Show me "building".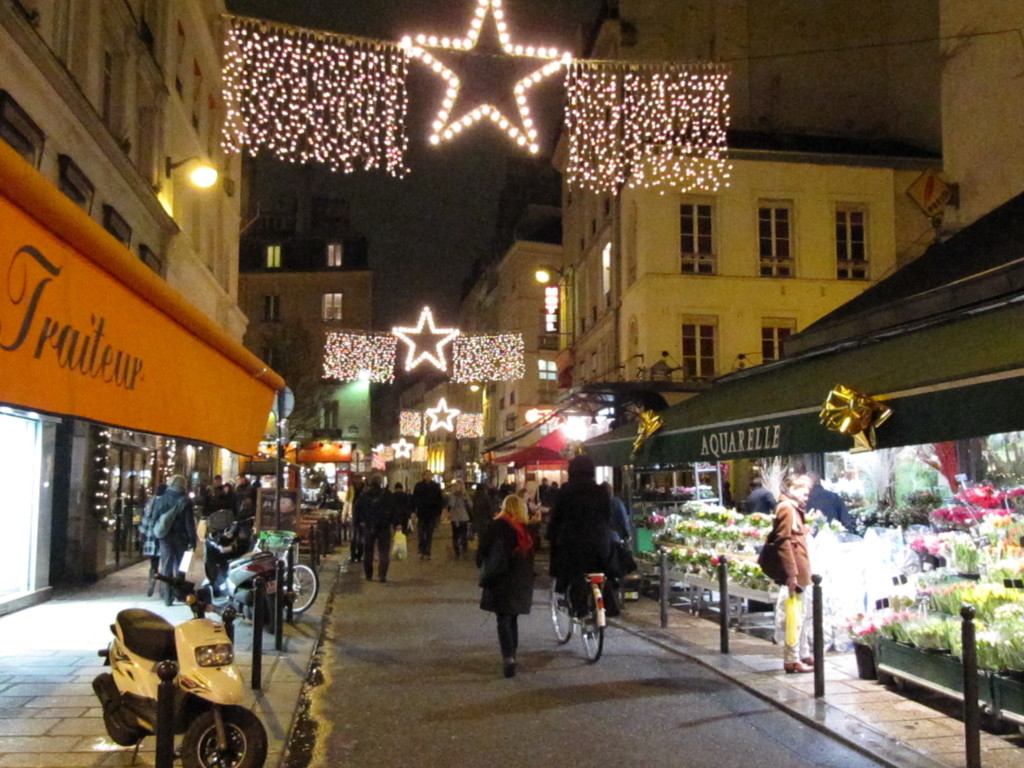
"building" is here: [1,0,249,617].
